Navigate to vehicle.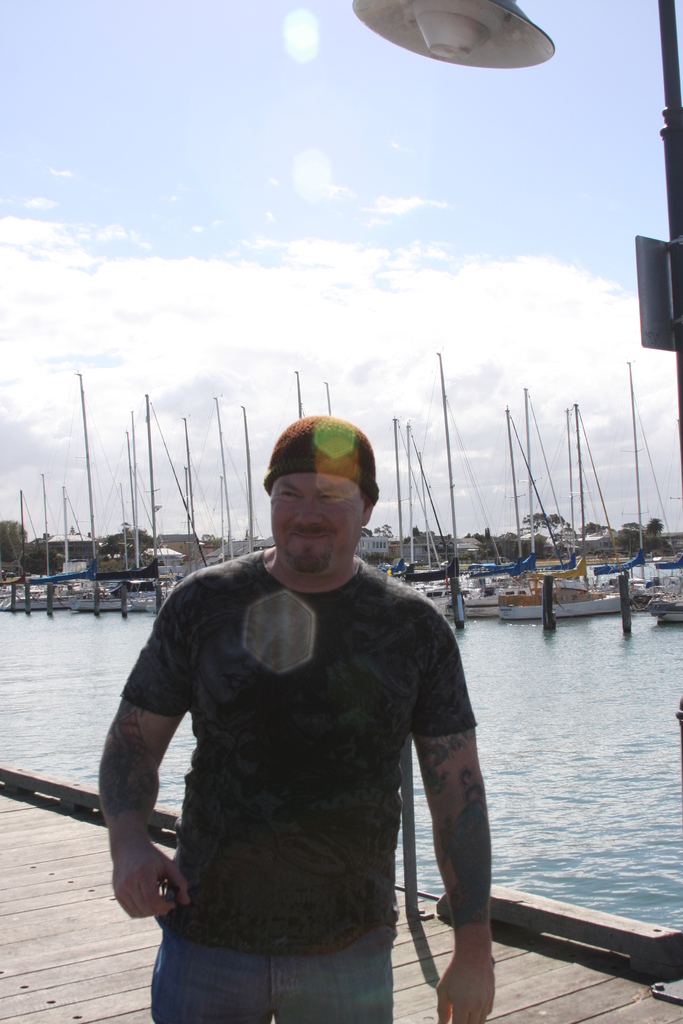
Navigation target: select_region(0, 0, 682, 1023).
